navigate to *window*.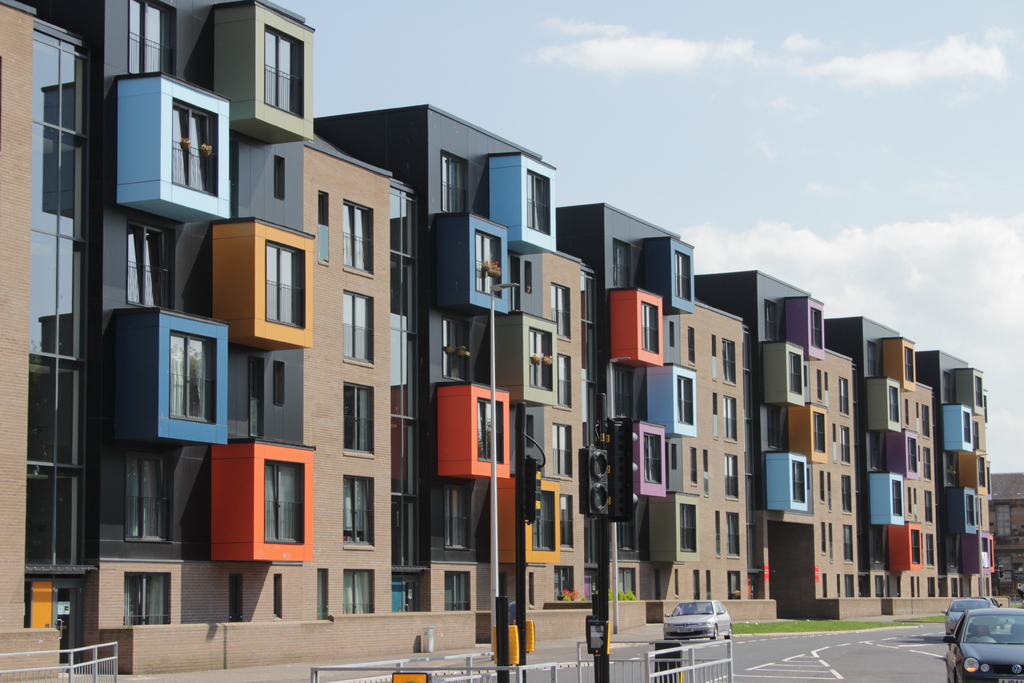
Navigation target: Rect(717, 334, 739, 389).
